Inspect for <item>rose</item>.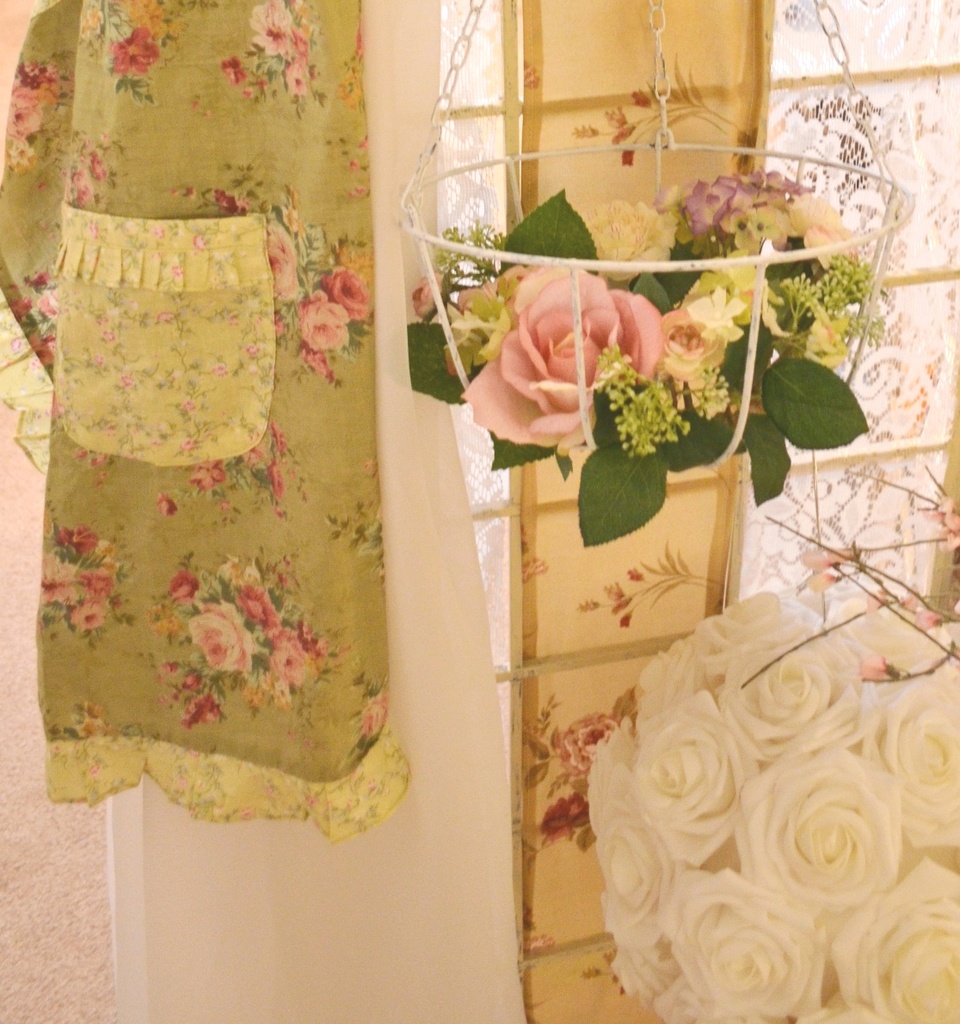
Inspection: select_region(457, 264, 662, 454).
